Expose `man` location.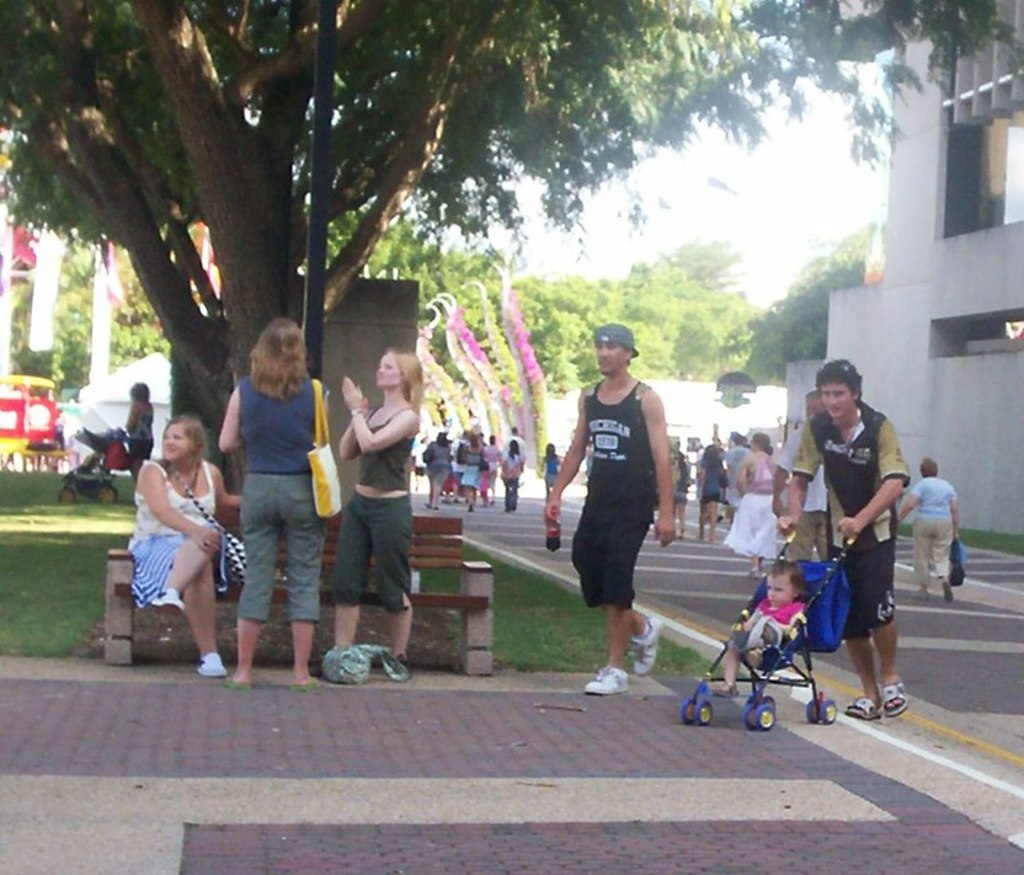
Exposed at 770:391:832:564.
